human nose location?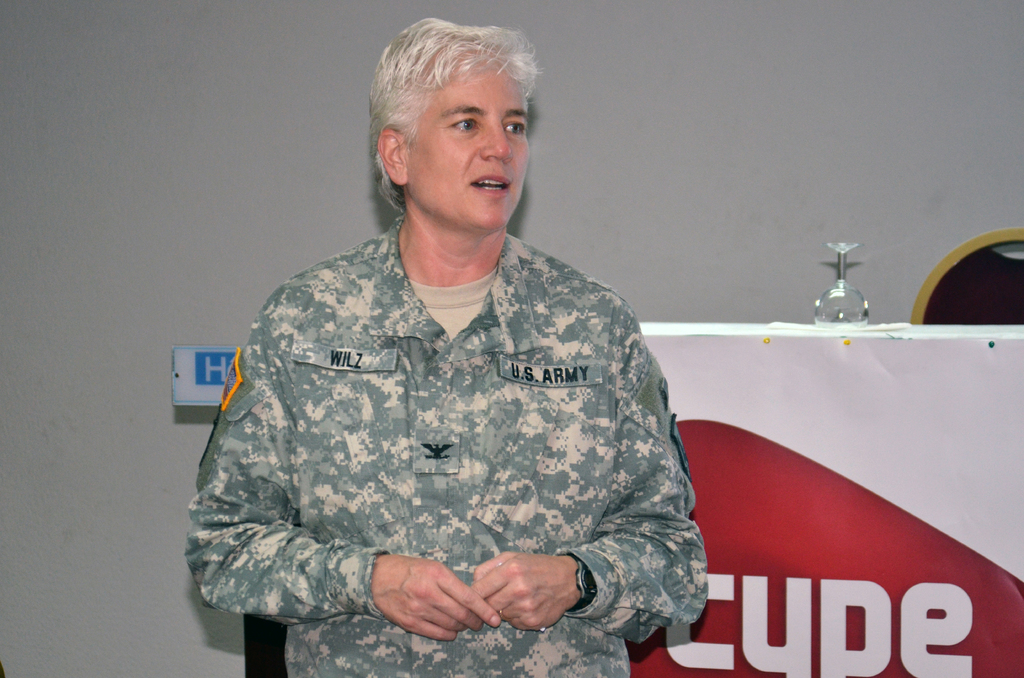
483,117,513,161
